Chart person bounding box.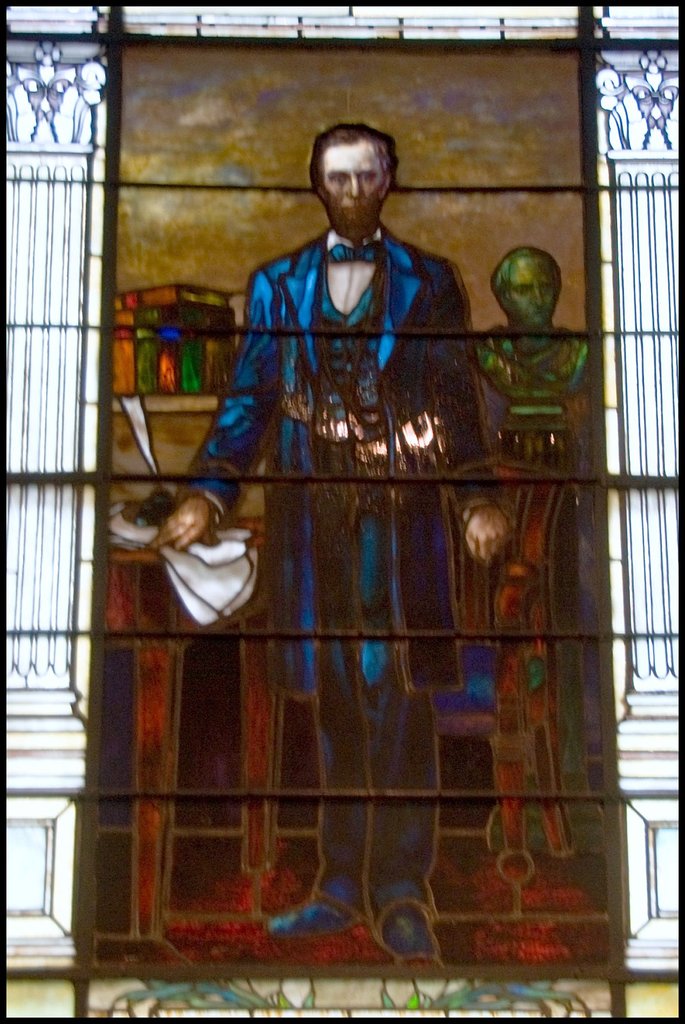
Charted: 476,245,612,889.
